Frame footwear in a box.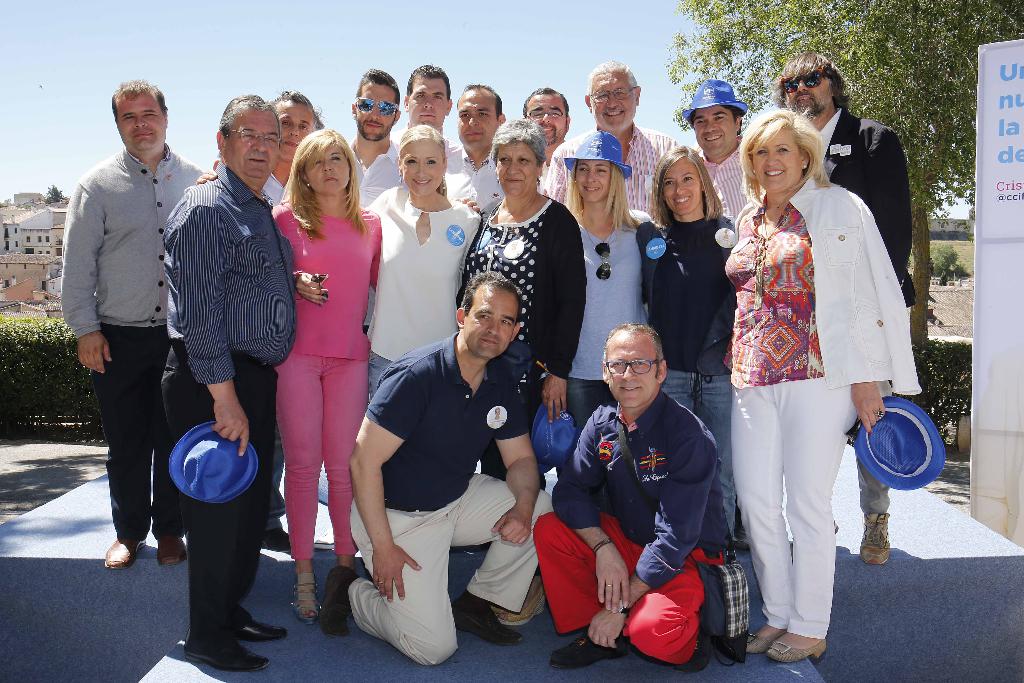
rect(103, 541, 147, 574).
